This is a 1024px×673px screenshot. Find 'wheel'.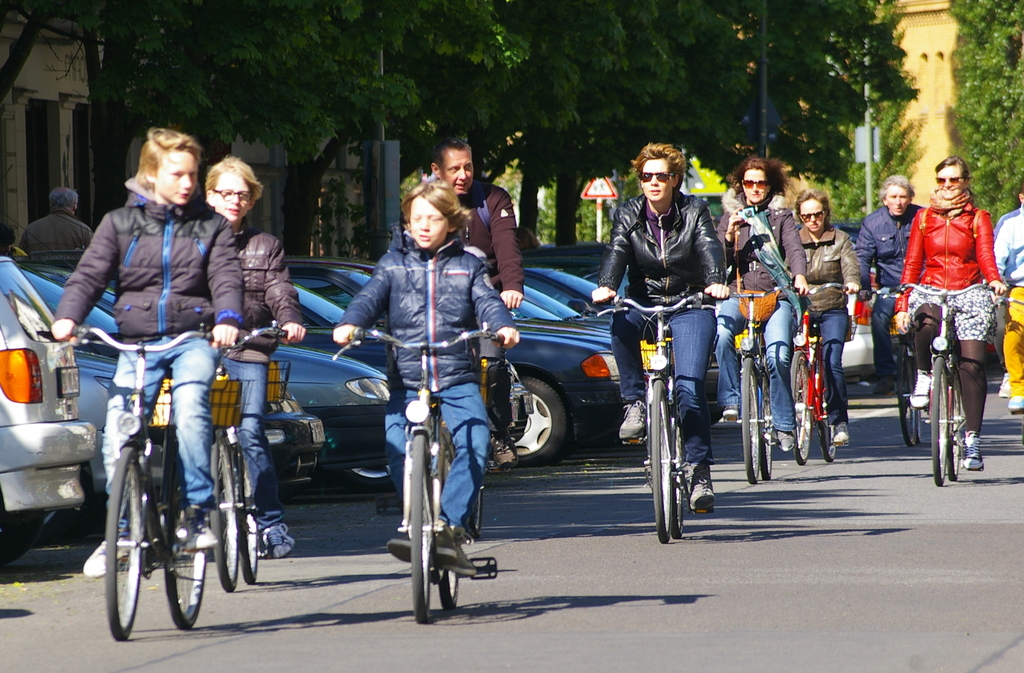
Bounding box: bbox=(0, 507, 45, 566).
